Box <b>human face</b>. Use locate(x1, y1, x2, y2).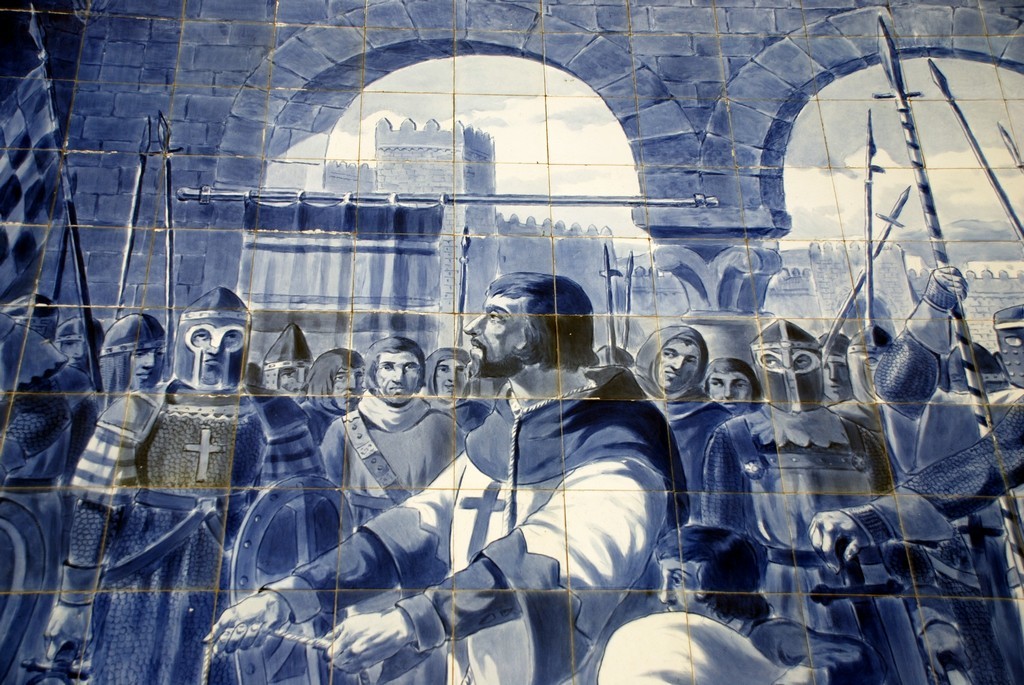
locate(817, 361, 852, 398).
